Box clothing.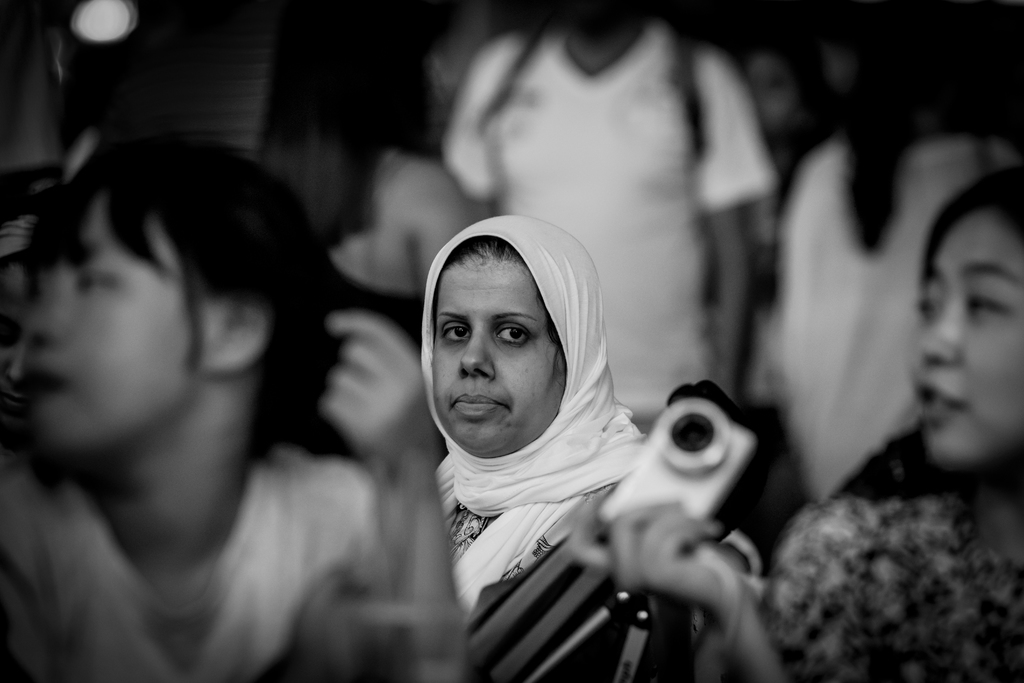
l=749, t=142, r=993, b=414.
